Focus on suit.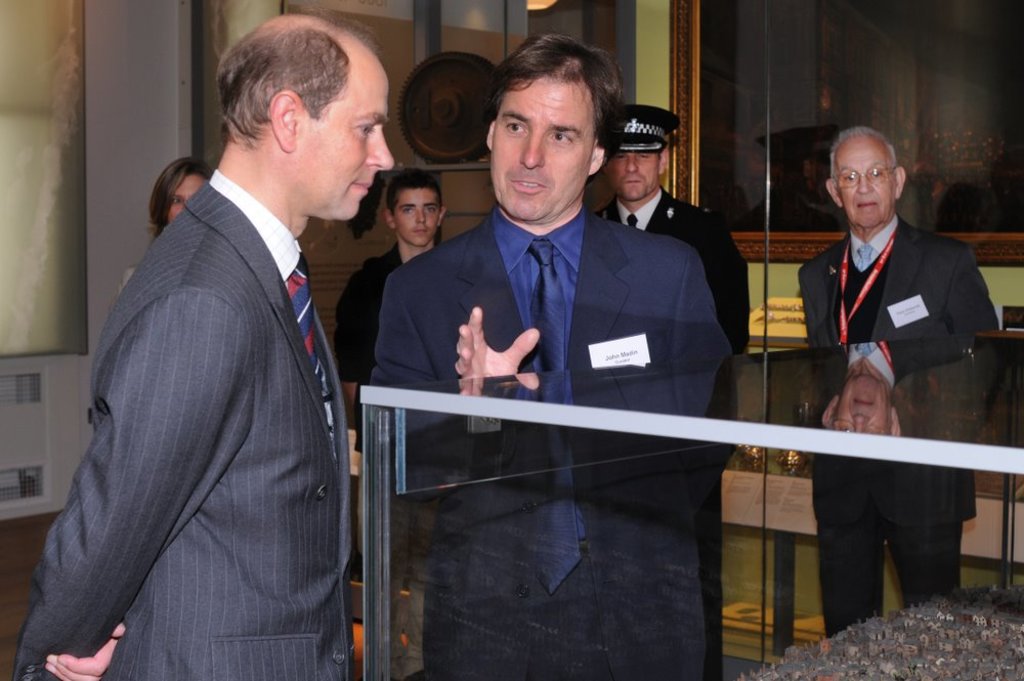
Focused at bbox(7, 181, 353, 680).
